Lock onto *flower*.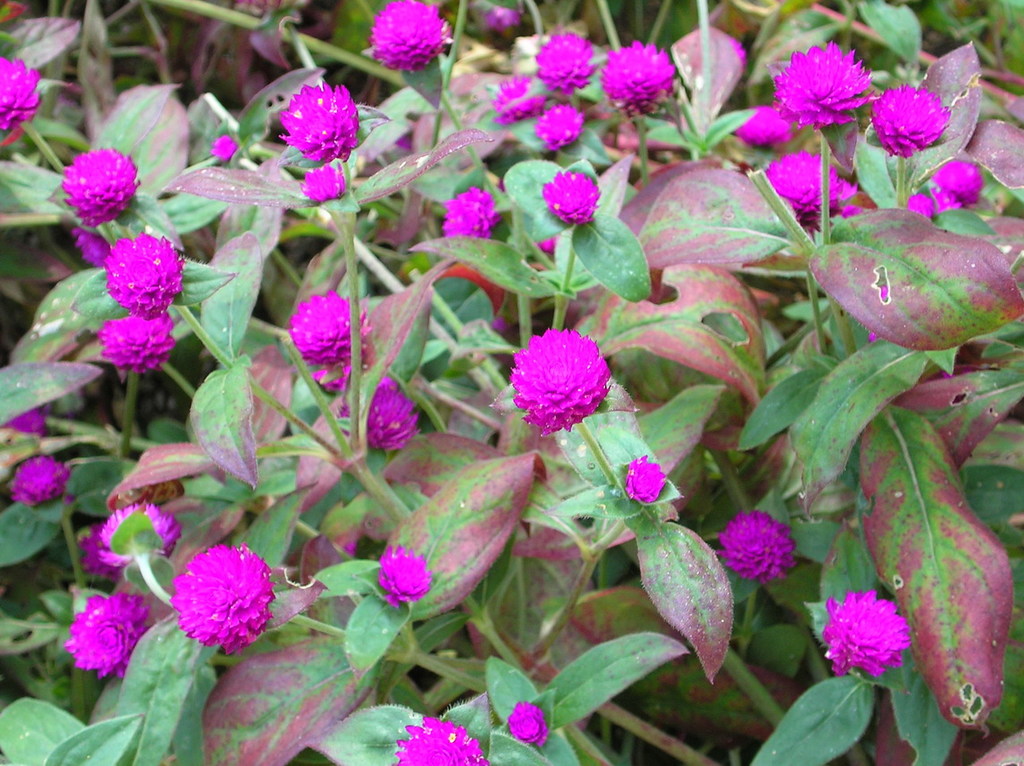
Locked: 533/106/578/149.
